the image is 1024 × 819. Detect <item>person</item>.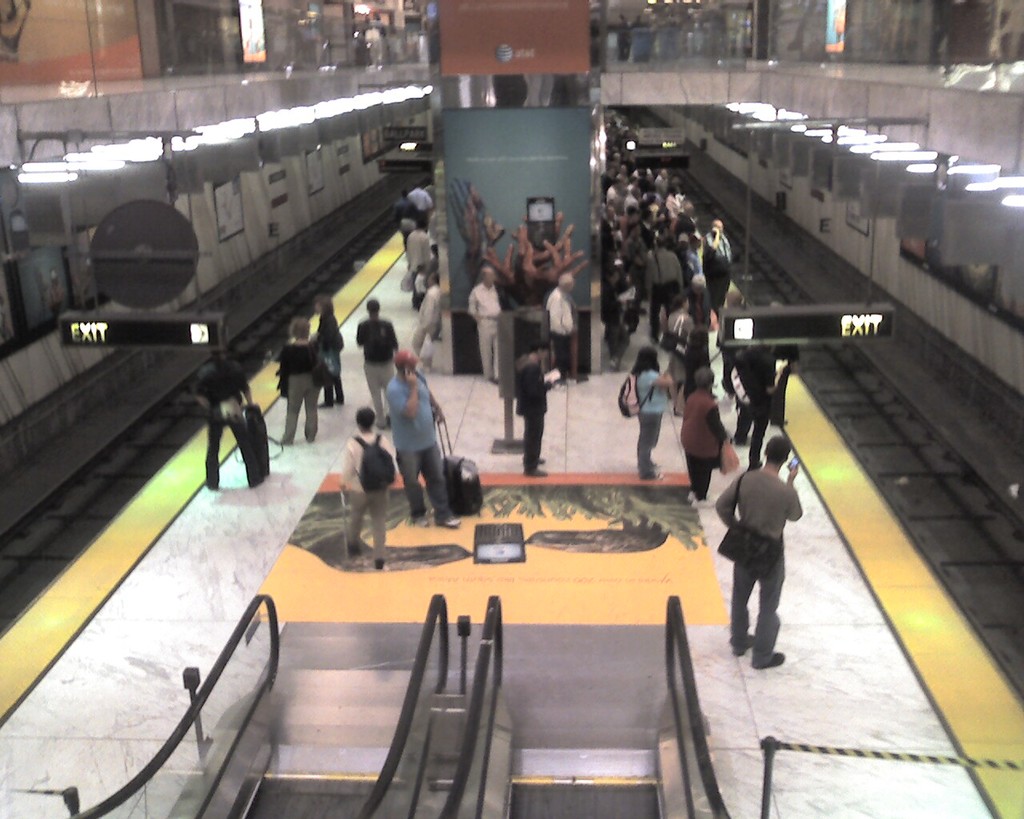
Detection: x1=510, y1=343, x2=557, y2=486.
